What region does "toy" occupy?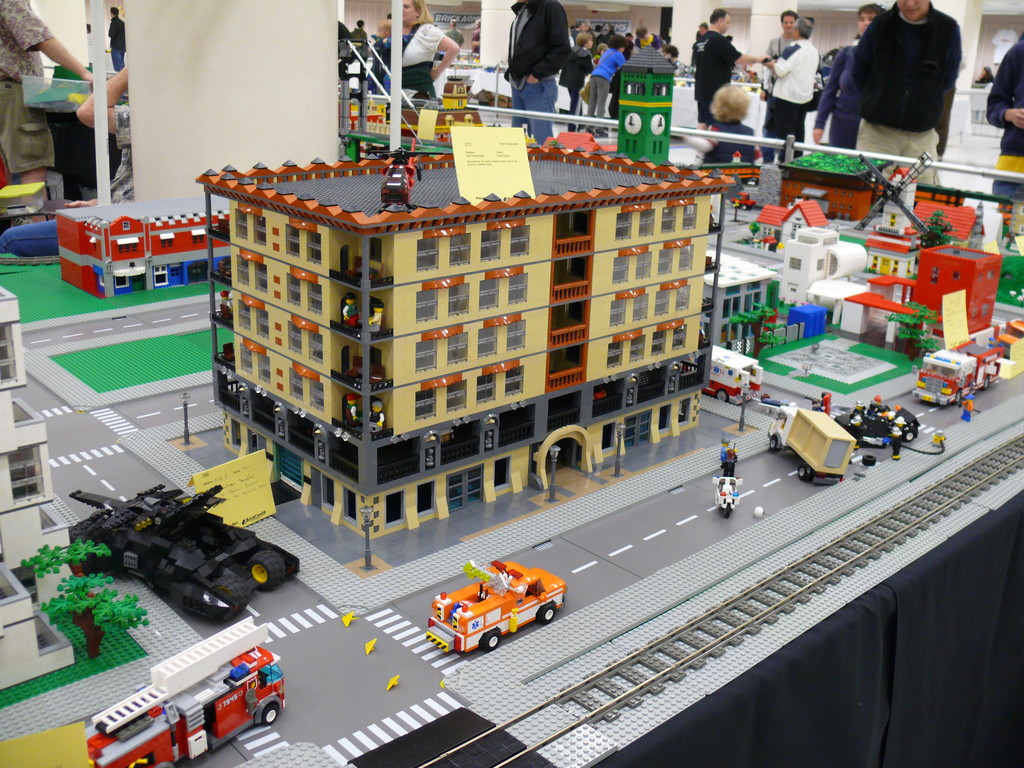
left=912, top=239, right=1005, bottom=344.
